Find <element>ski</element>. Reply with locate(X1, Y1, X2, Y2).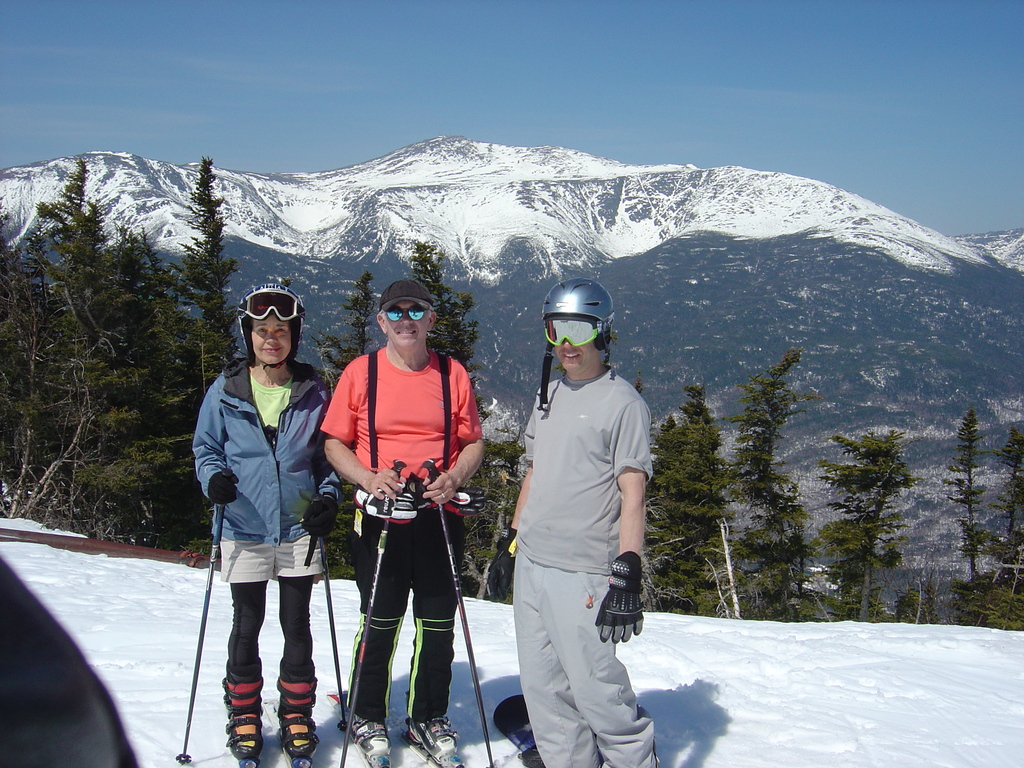
locate(324, 683, 394, 767).
